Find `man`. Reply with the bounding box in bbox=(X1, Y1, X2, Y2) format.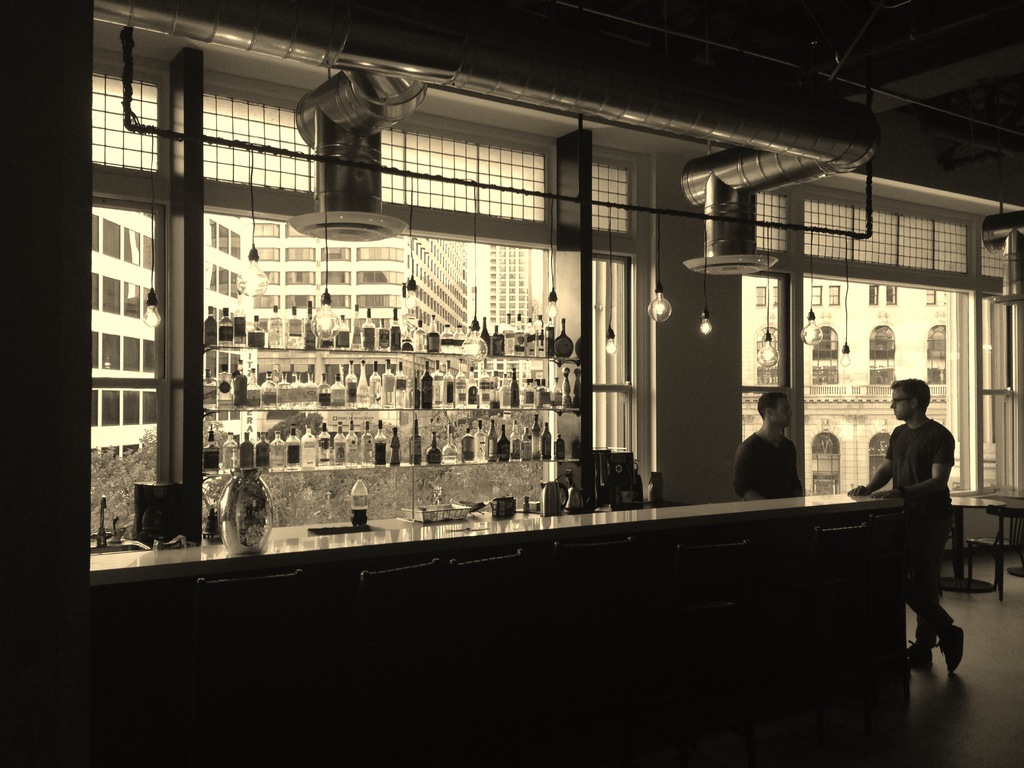
bbox=(854, 372, 979, 680).
